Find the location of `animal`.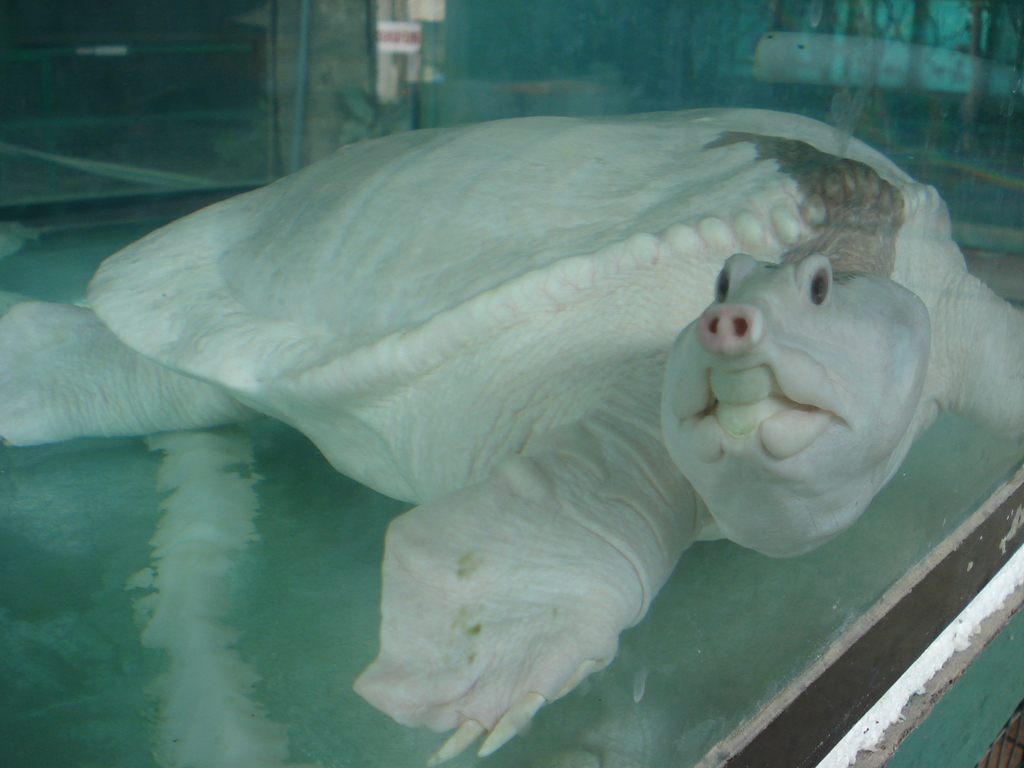
Location: box=[0, 100, 1023, 767].
